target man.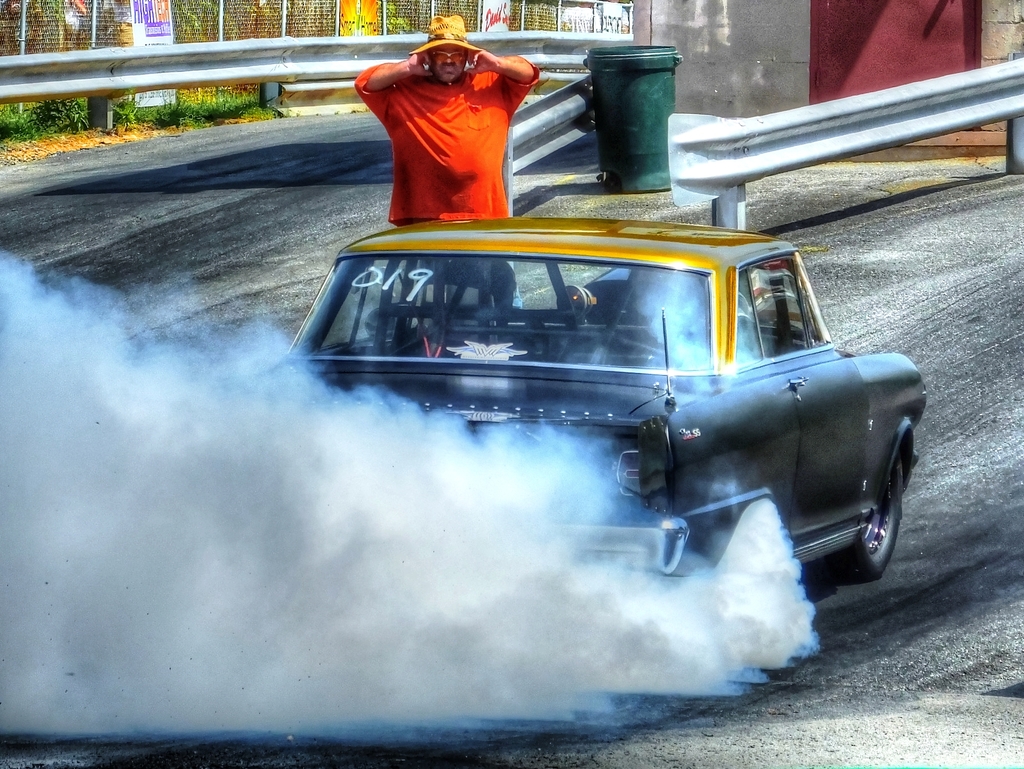
Target region: [x1=333, y1=23, x2=620, y2=245].
